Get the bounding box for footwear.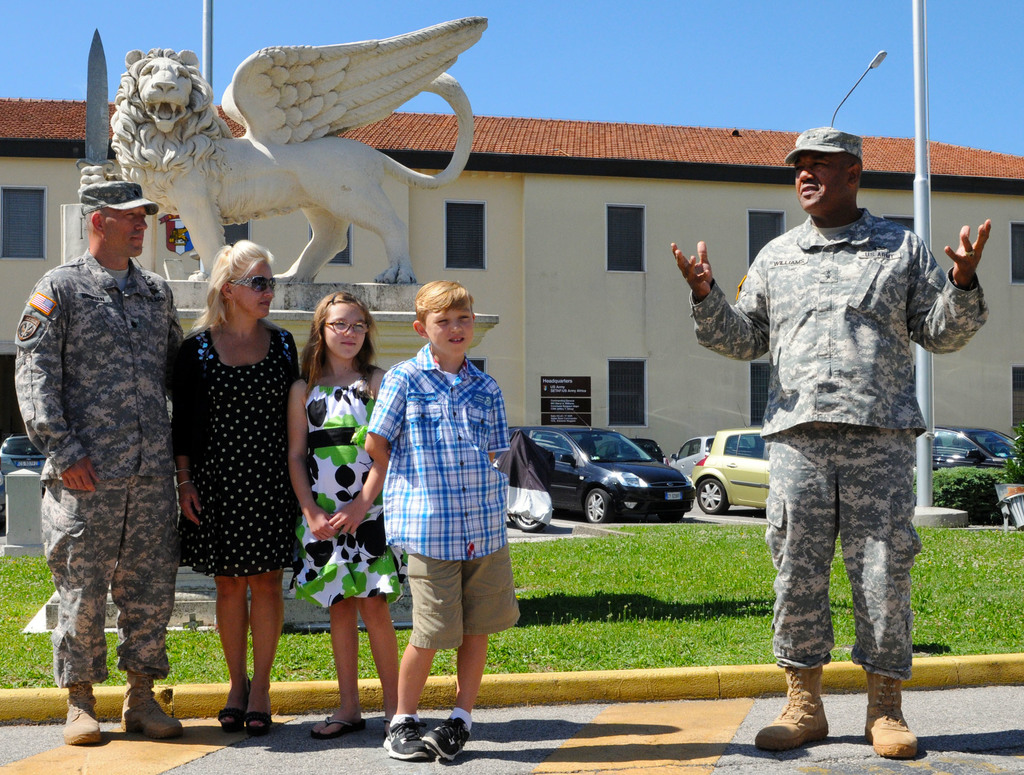
<box>381,718,428,759</box>.
